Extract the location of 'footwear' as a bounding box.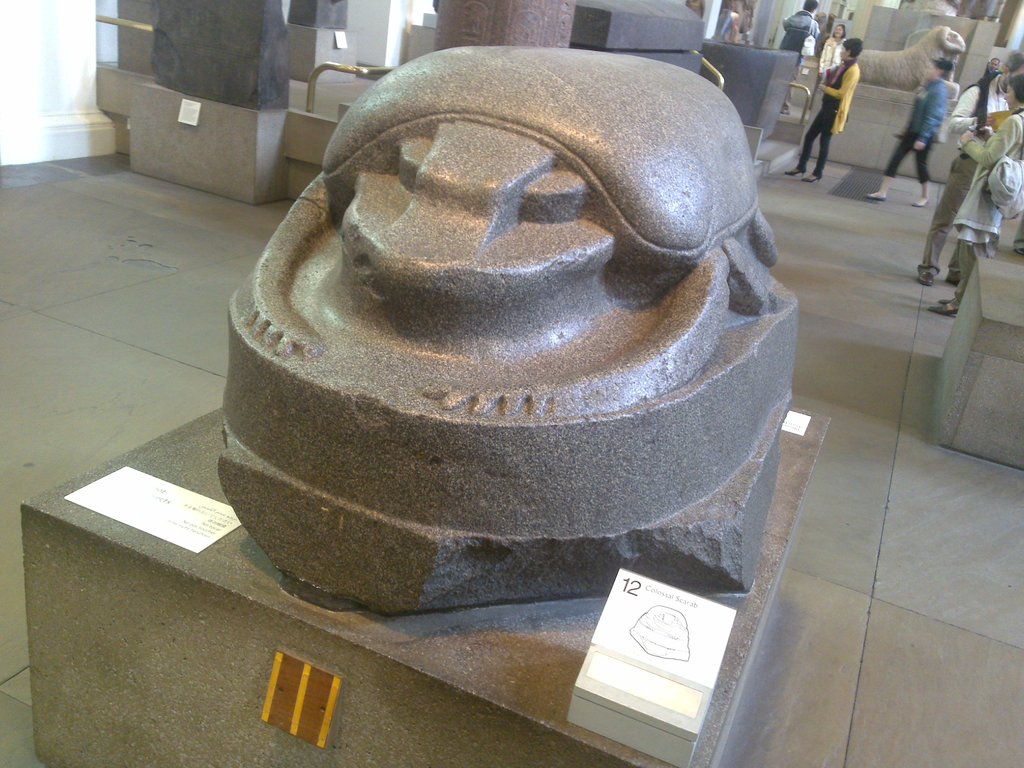
[x1=919, y1=271, x2=932, y2=287].
